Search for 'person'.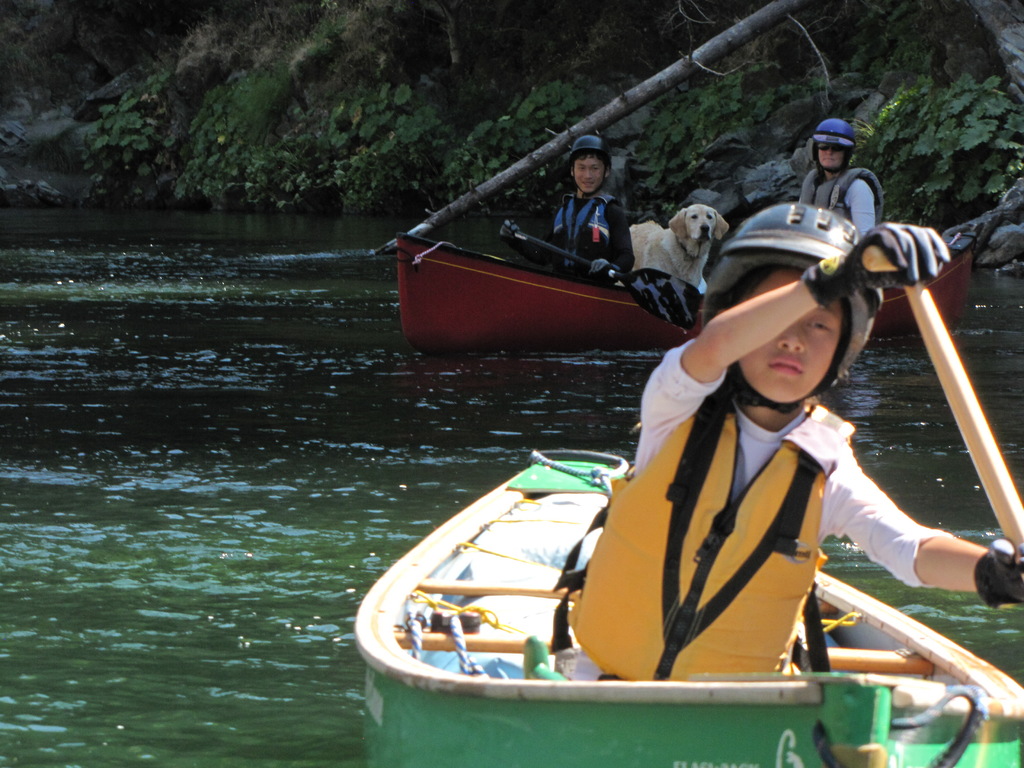
Found at [x1=799, y1=118, x2=877, y2=234].
